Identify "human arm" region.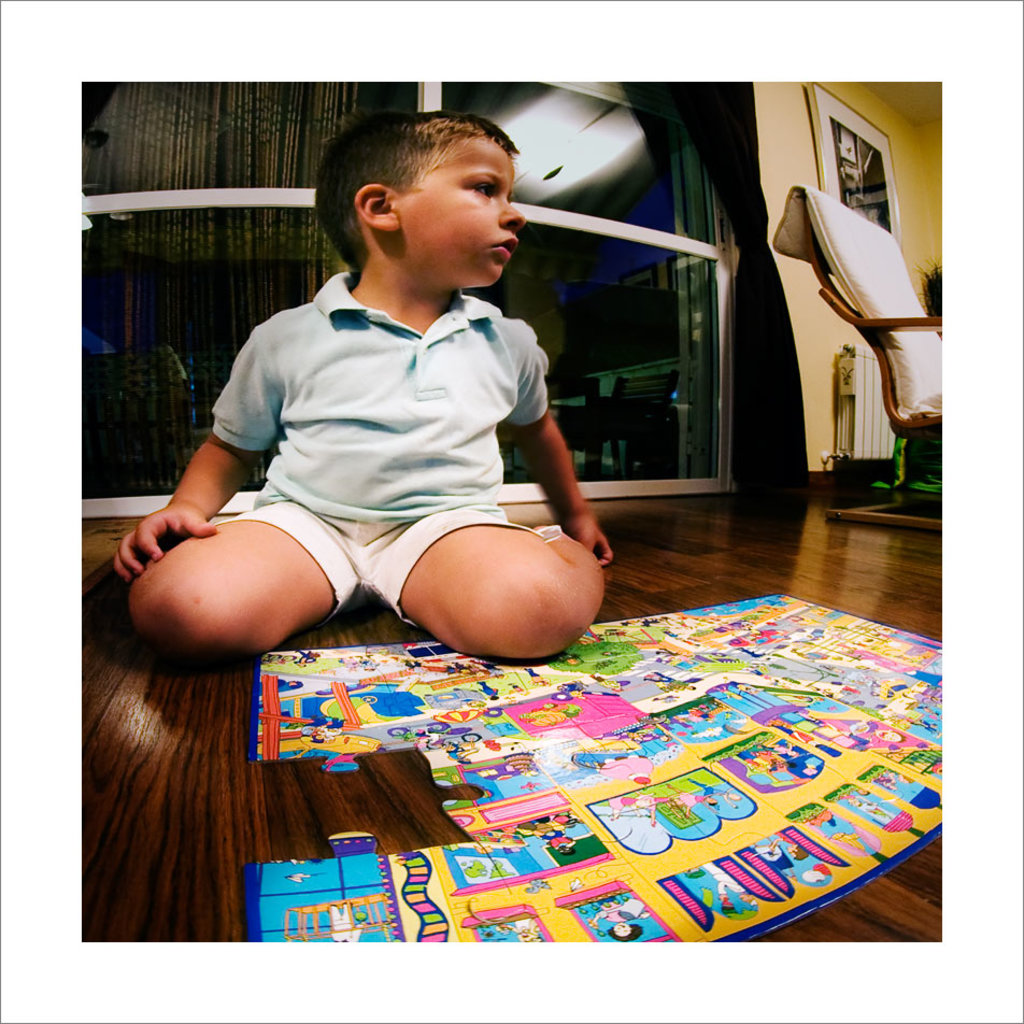
Region: <bbox>717, 880, 743, 898</bbox>.
